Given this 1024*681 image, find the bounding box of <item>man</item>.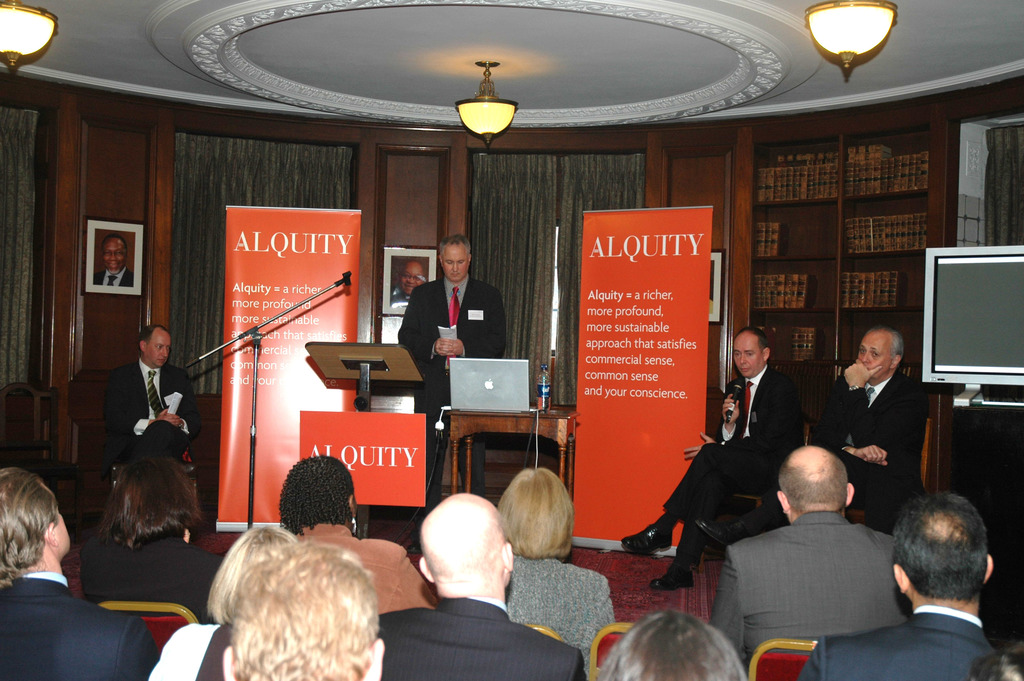
[x1=796, y1=494, x2=993, y2=680].
